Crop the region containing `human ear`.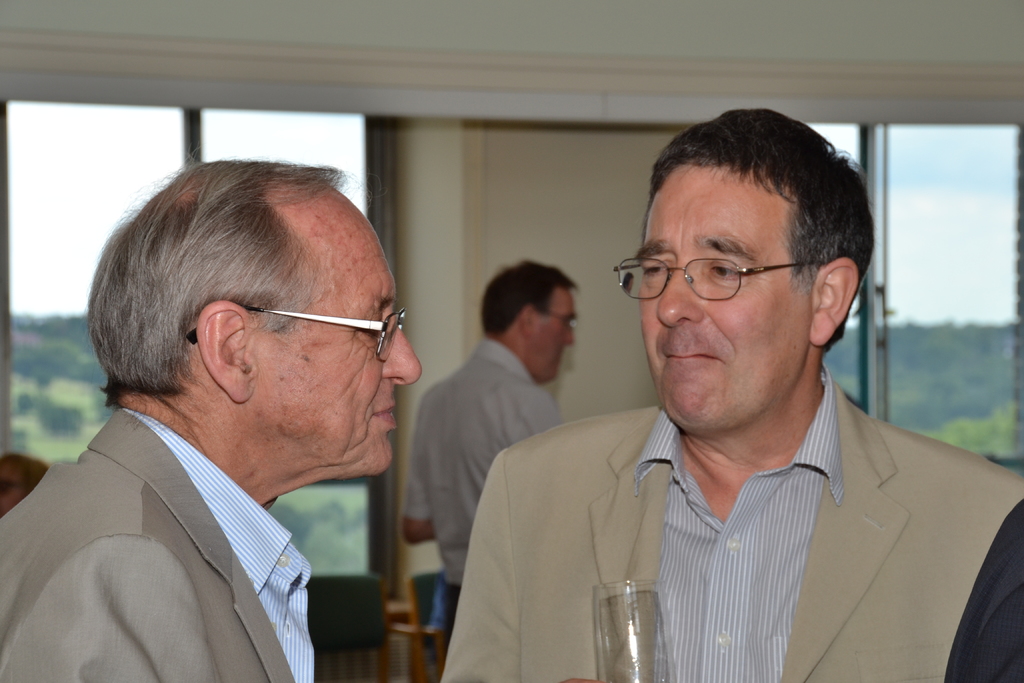
Crop region: [200, 297, 255, 399].
